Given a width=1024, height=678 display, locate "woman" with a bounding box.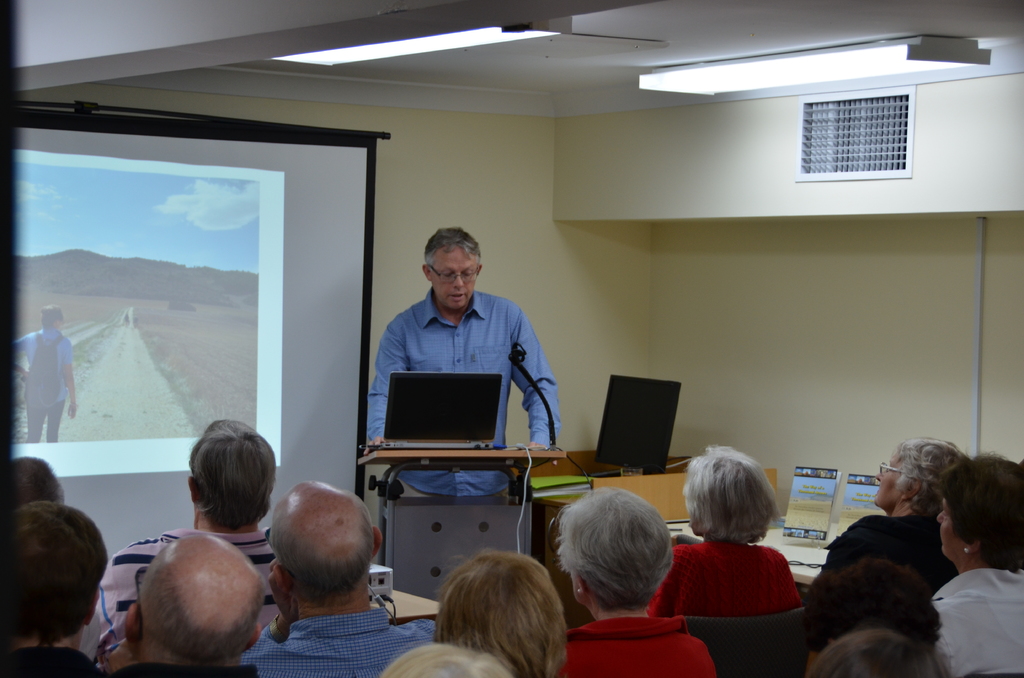
Located: detection(806, 433, 969, 607).
